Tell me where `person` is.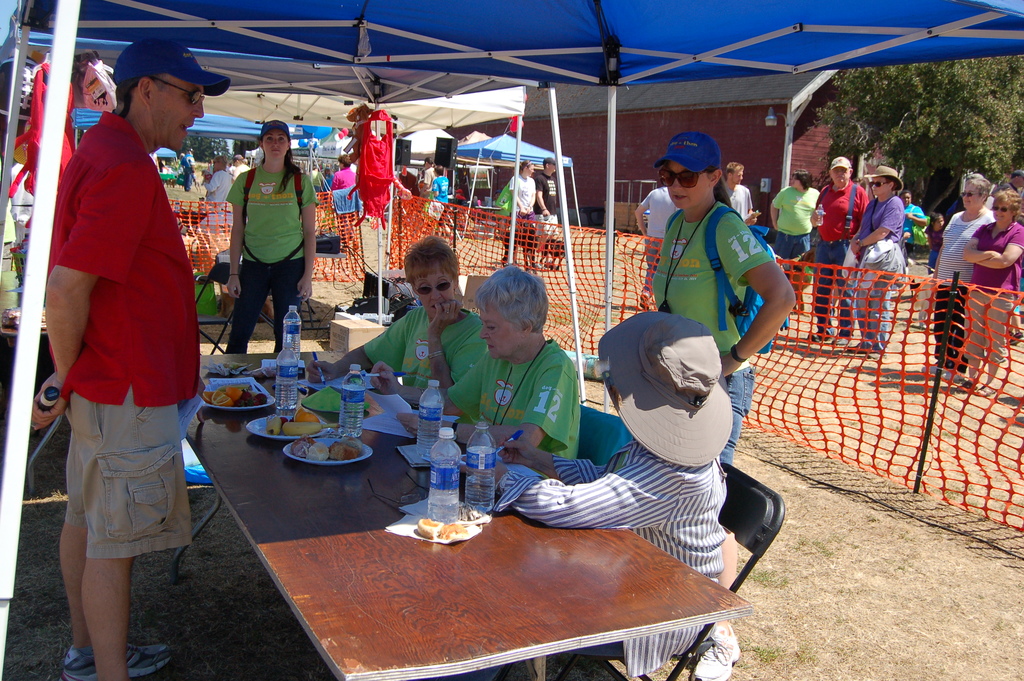
`person` is at {"x1": 769, "y1": 168, "x2": 822, "y2": 310}.
